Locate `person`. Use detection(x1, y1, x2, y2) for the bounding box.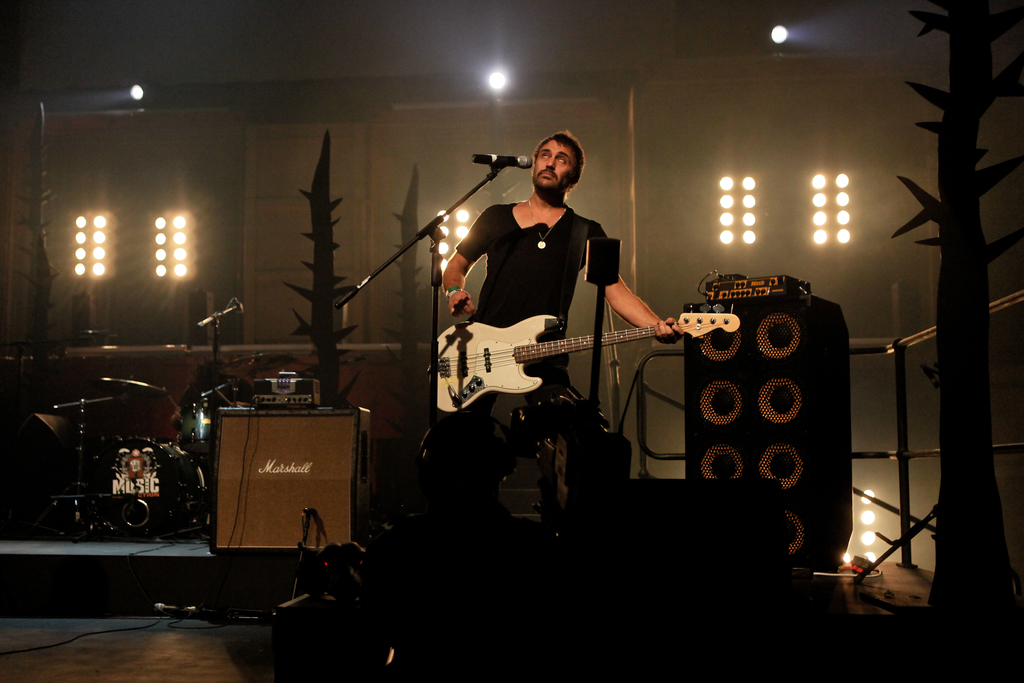
detection(168, 357, 264, 431).
